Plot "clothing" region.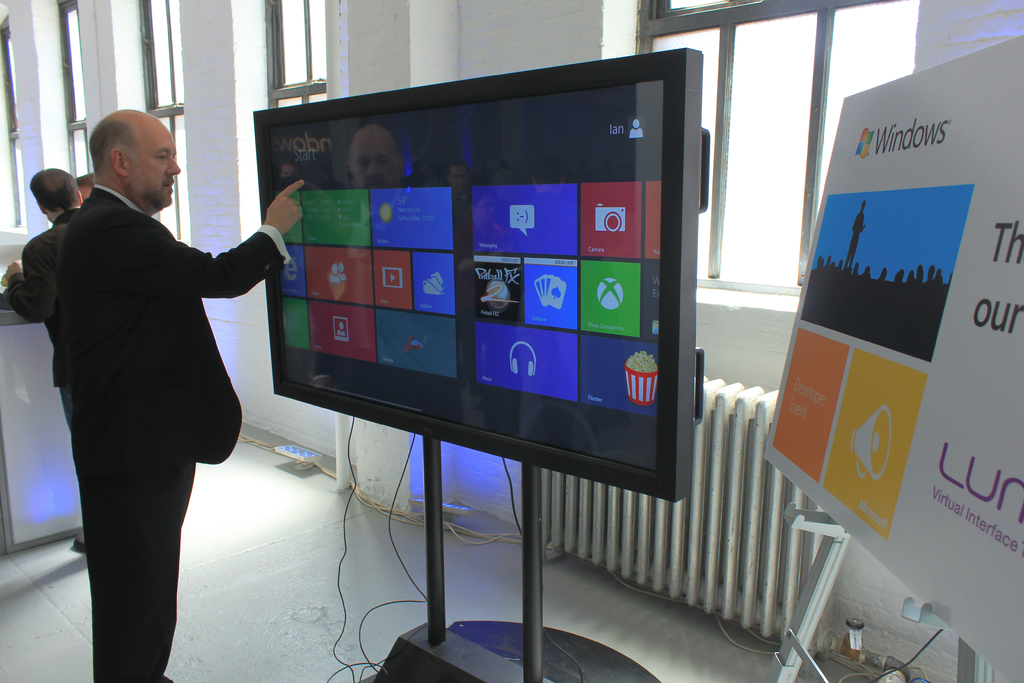
Plotted at box=[8, 227, 110, 389].
